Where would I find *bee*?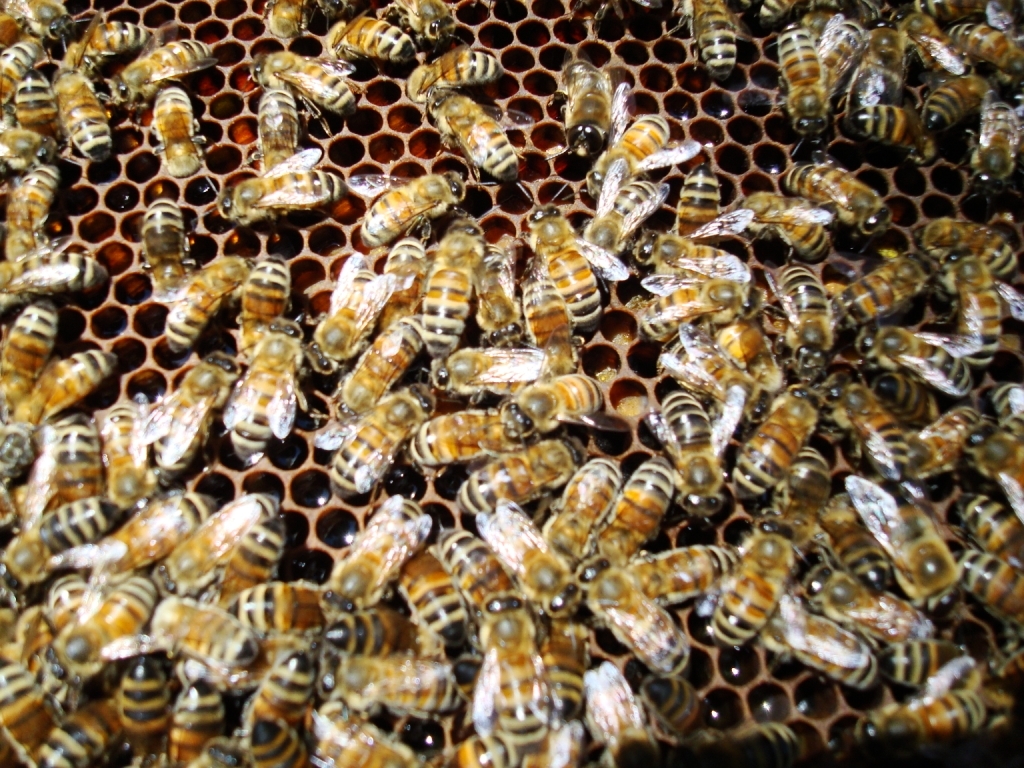
At bbox=(212, 585, 353, 644).
